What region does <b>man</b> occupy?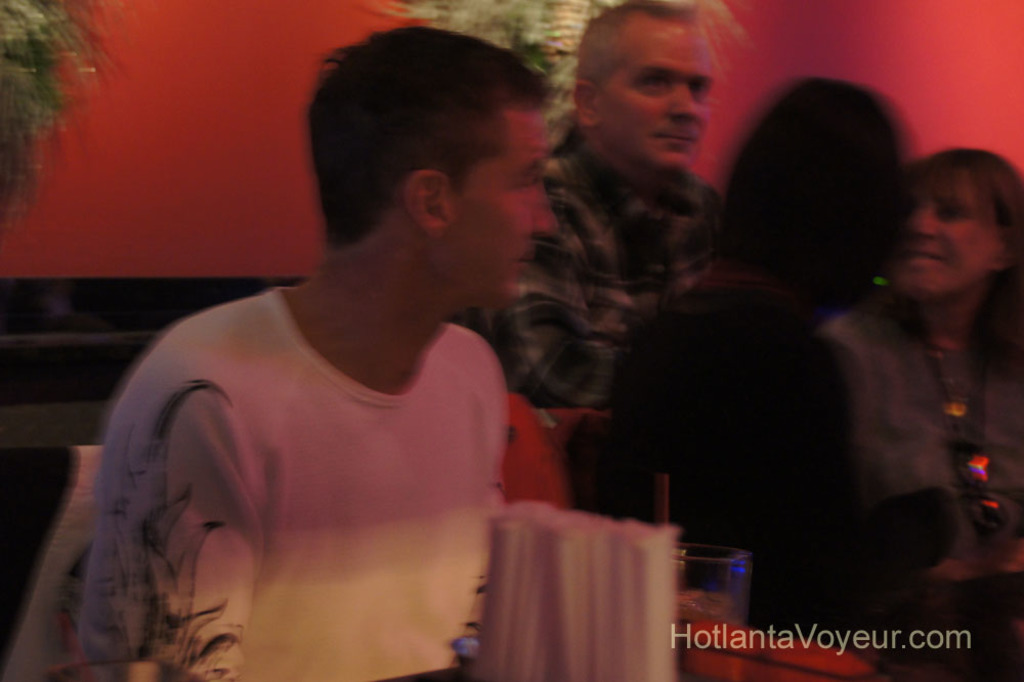
<bbox>72, 27, 560, 681</bbox>.
